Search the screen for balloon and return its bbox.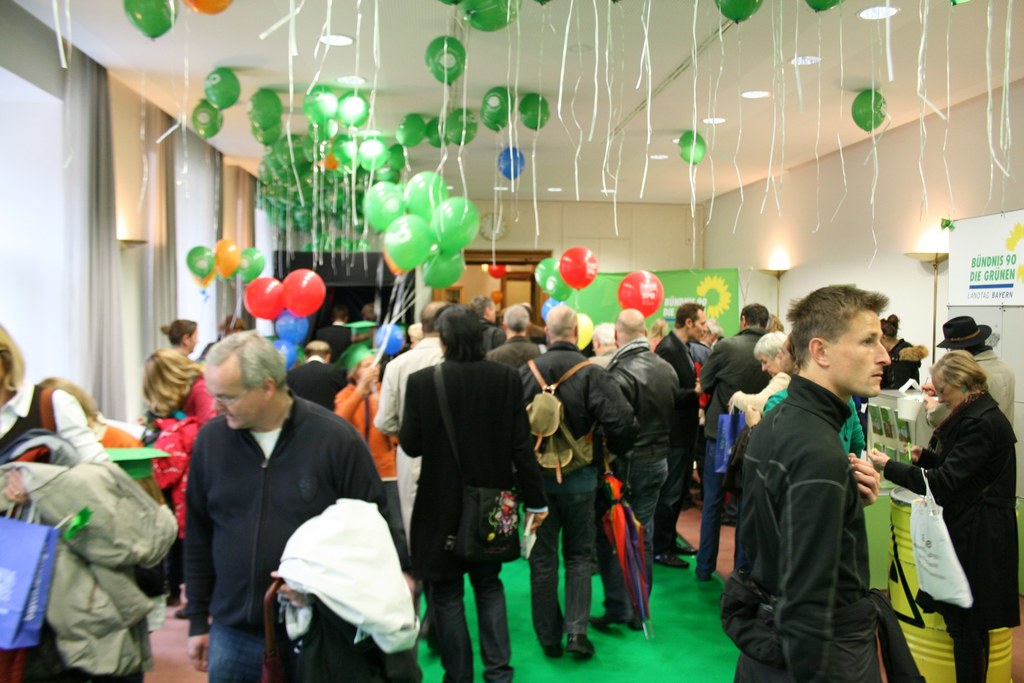
Found: [left=478, top=85, right=522, bottom=132].
